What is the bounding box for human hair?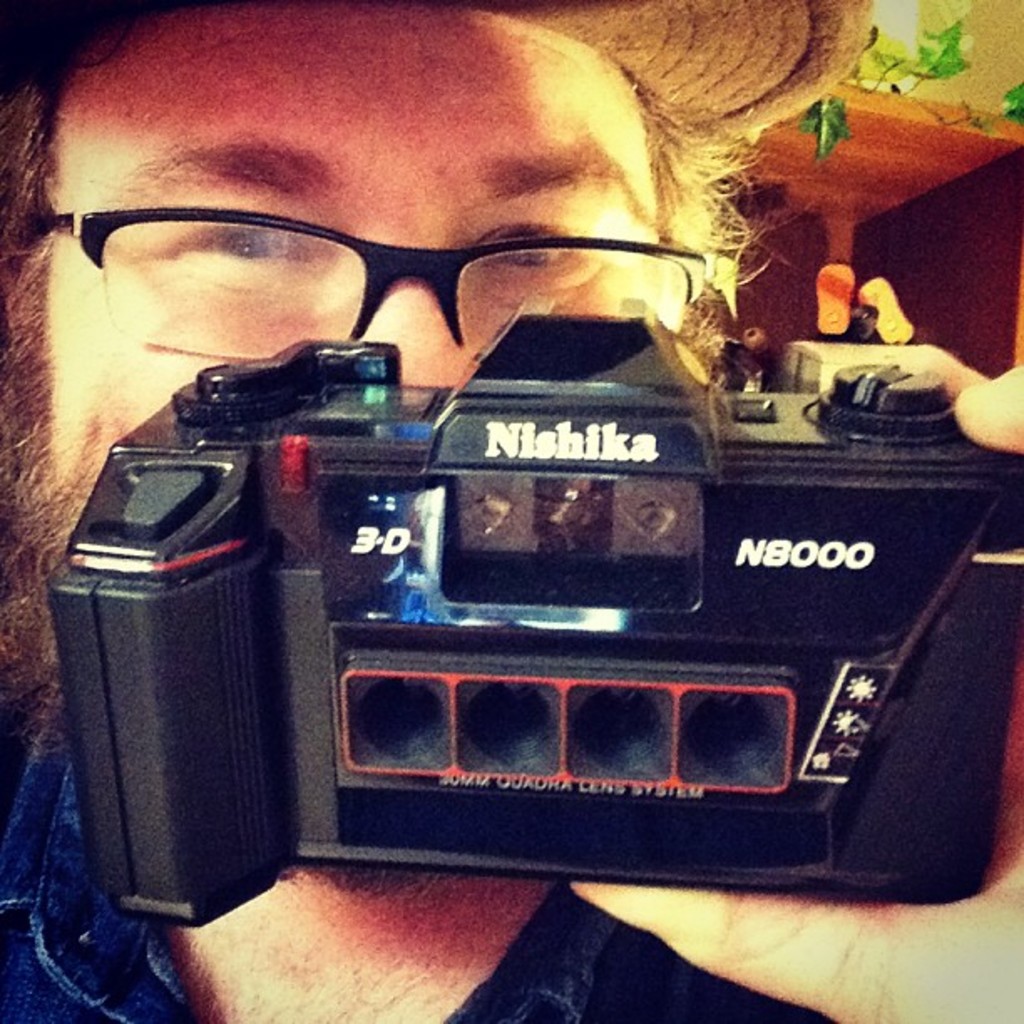
0/94/756/373.
